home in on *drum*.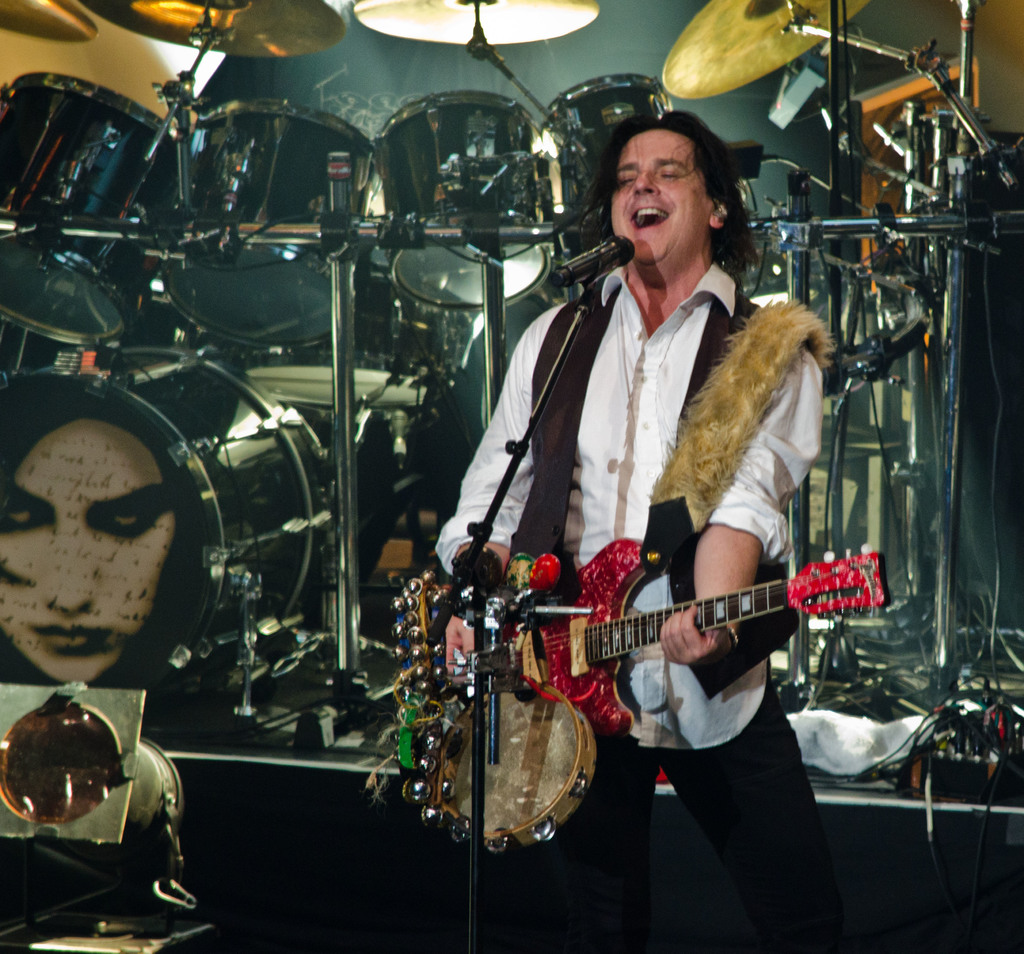
Homed in at left=538, top=75, right=676, bottom=254.
